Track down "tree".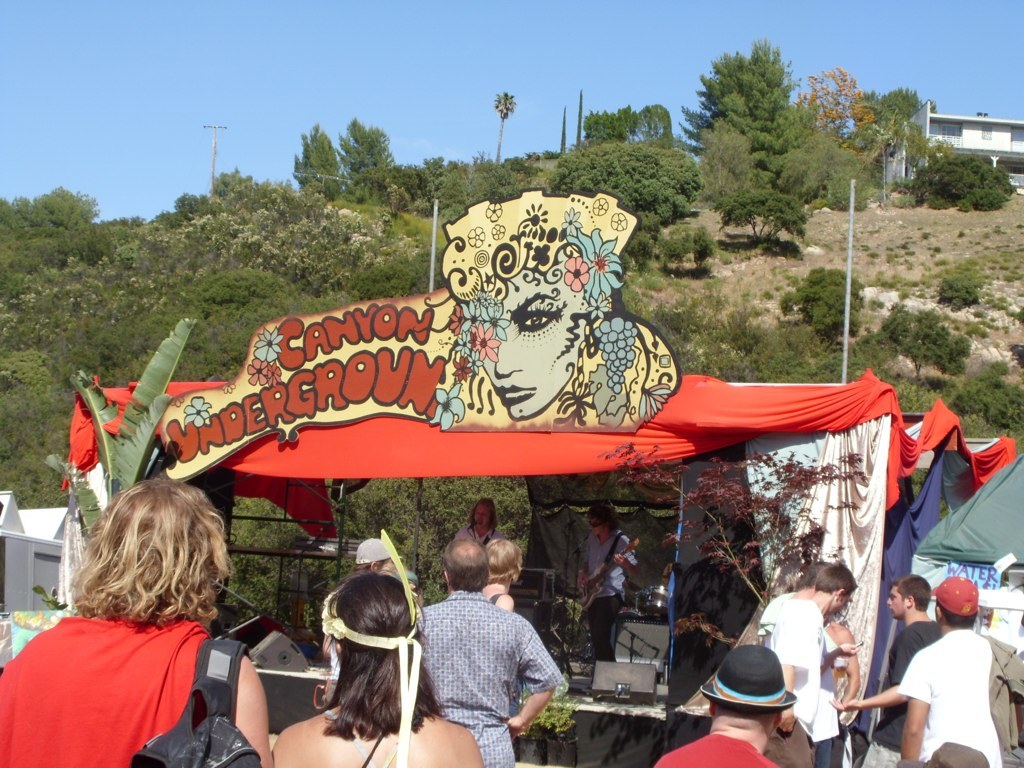
Tracked to bbox(559, 103, 572, 159).
